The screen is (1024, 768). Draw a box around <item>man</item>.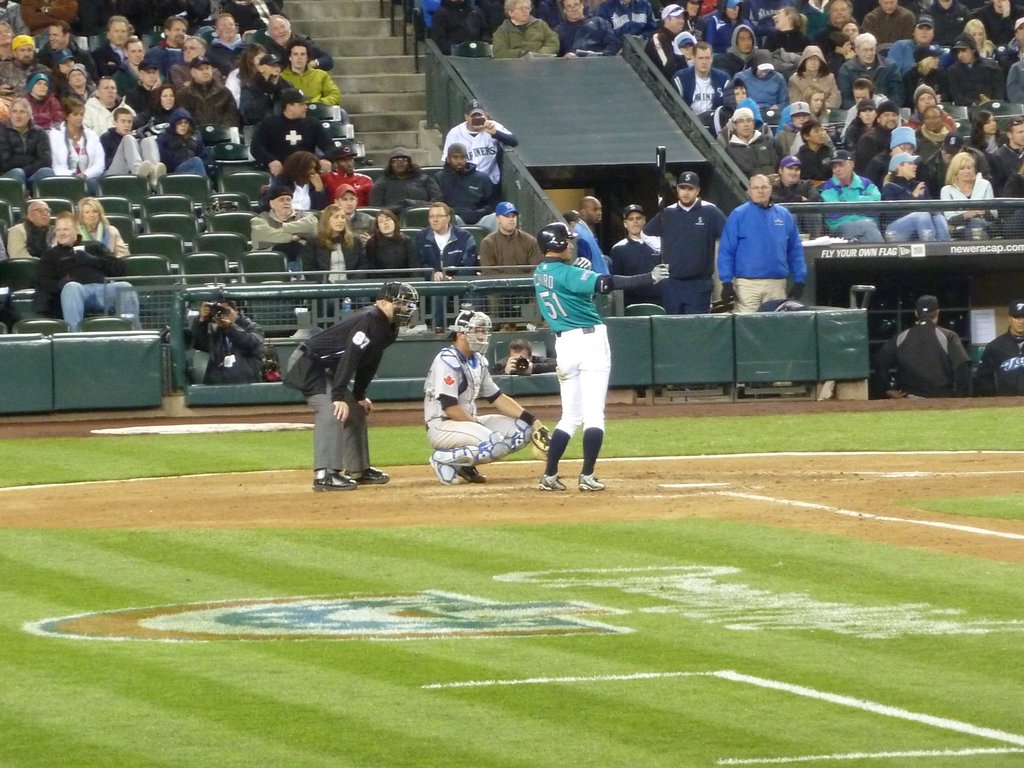
BBox(714, 99, 788, 179).
